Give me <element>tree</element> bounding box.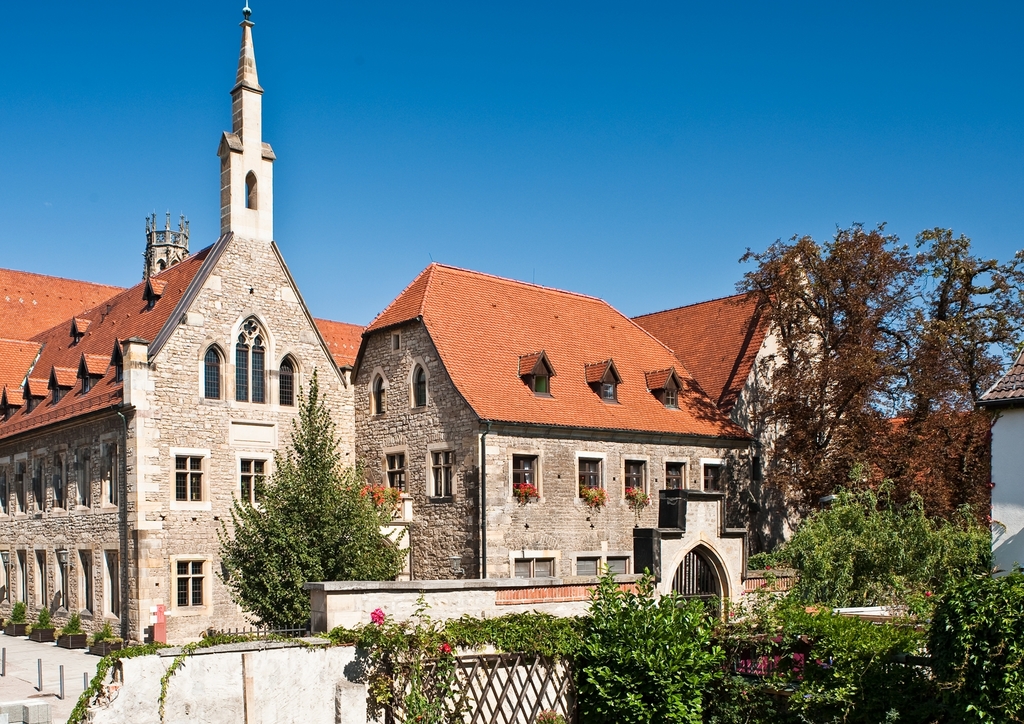
(735,220,922,506).
